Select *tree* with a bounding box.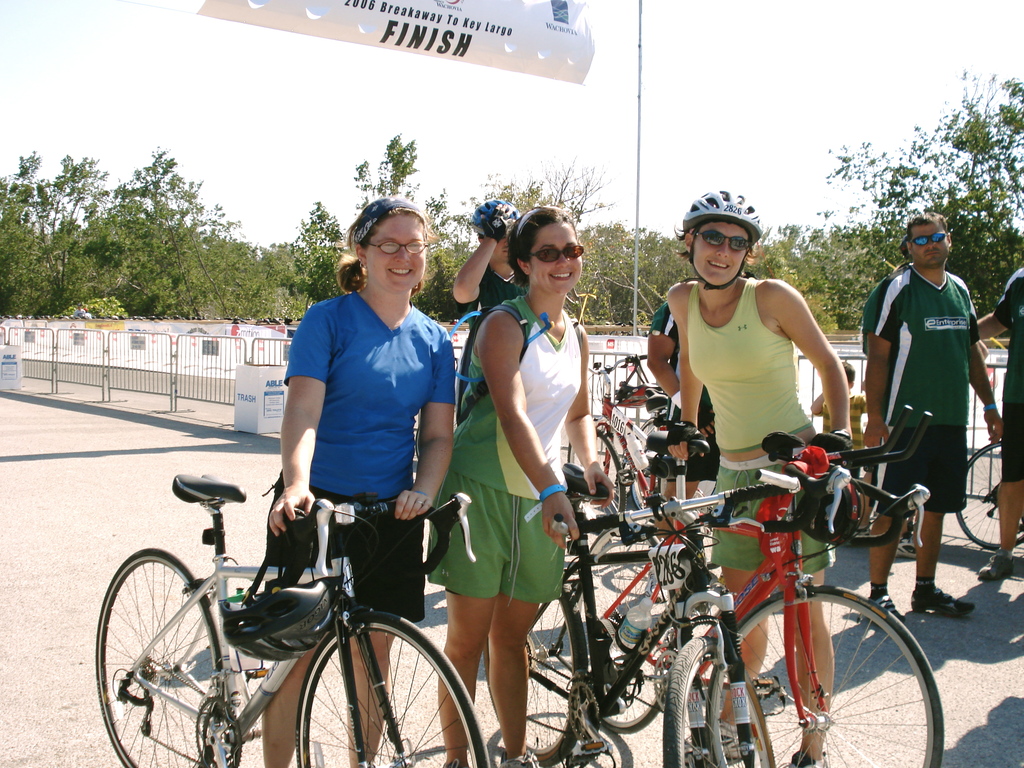
locate(823, 63, 1023, 339).
